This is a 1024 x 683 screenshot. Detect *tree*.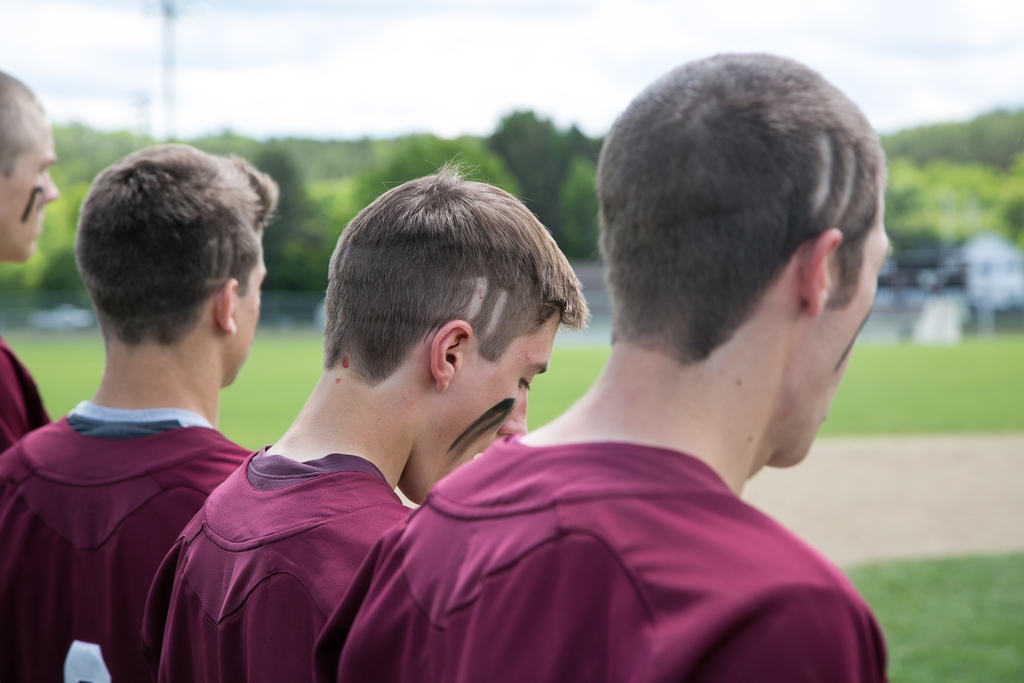
484,102,572,226.
